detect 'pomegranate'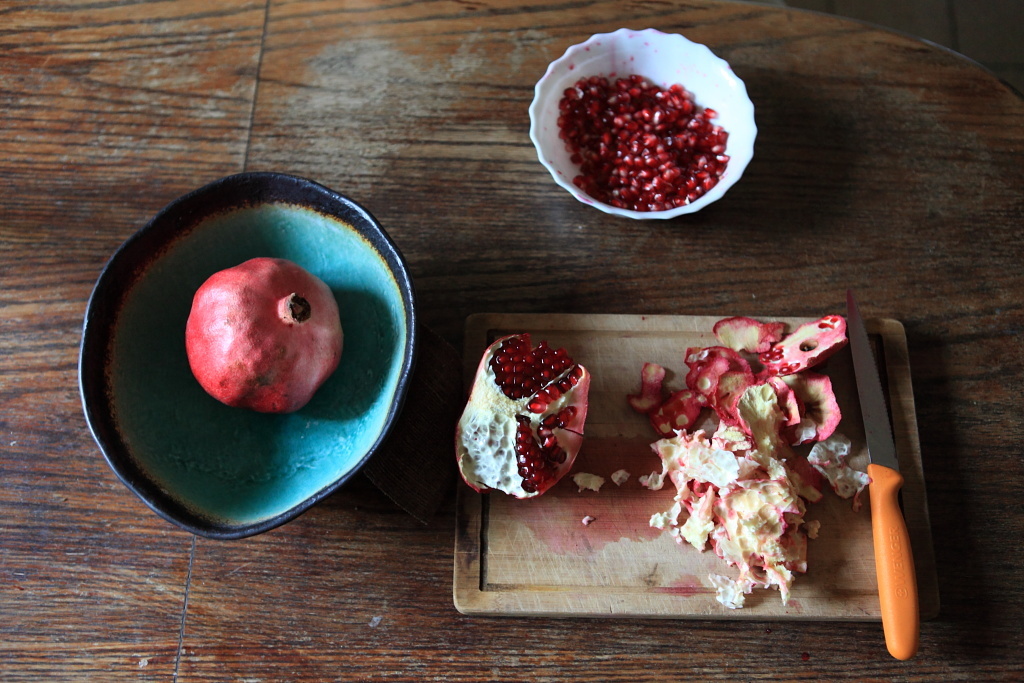
rect(457, 329, 589, 494)
